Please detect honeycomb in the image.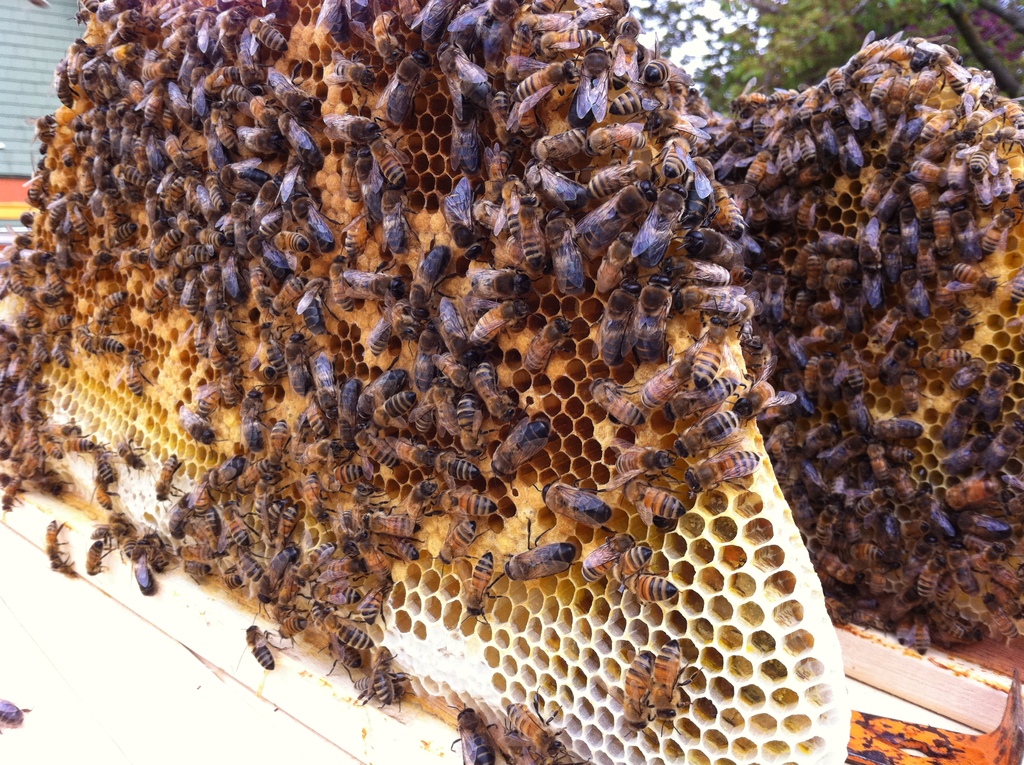
rect(0, 0, 854, 764).
